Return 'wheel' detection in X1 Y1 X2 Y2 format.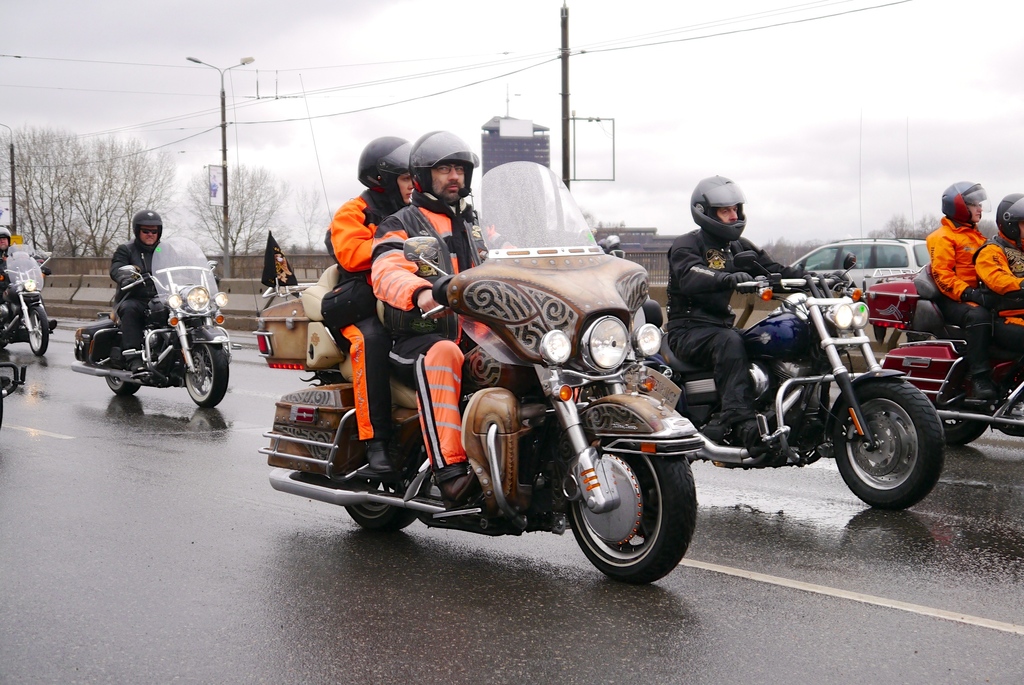
26 305 51 357.
